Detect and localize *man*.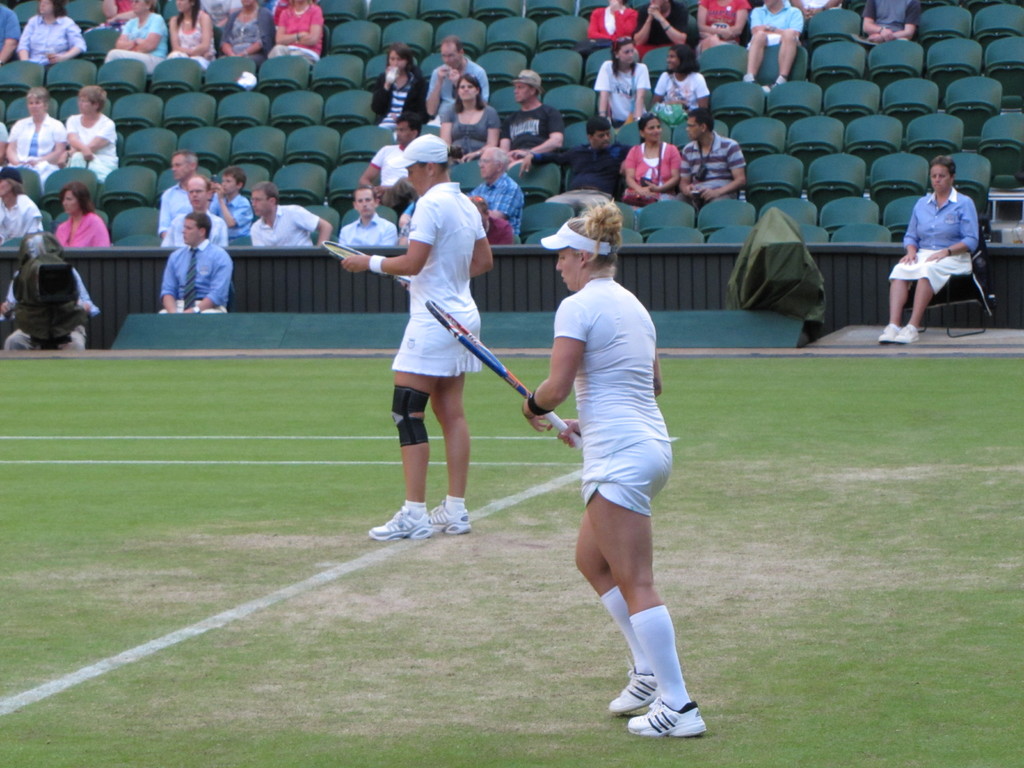
Localized at box=[425, 37, 486, 127].
